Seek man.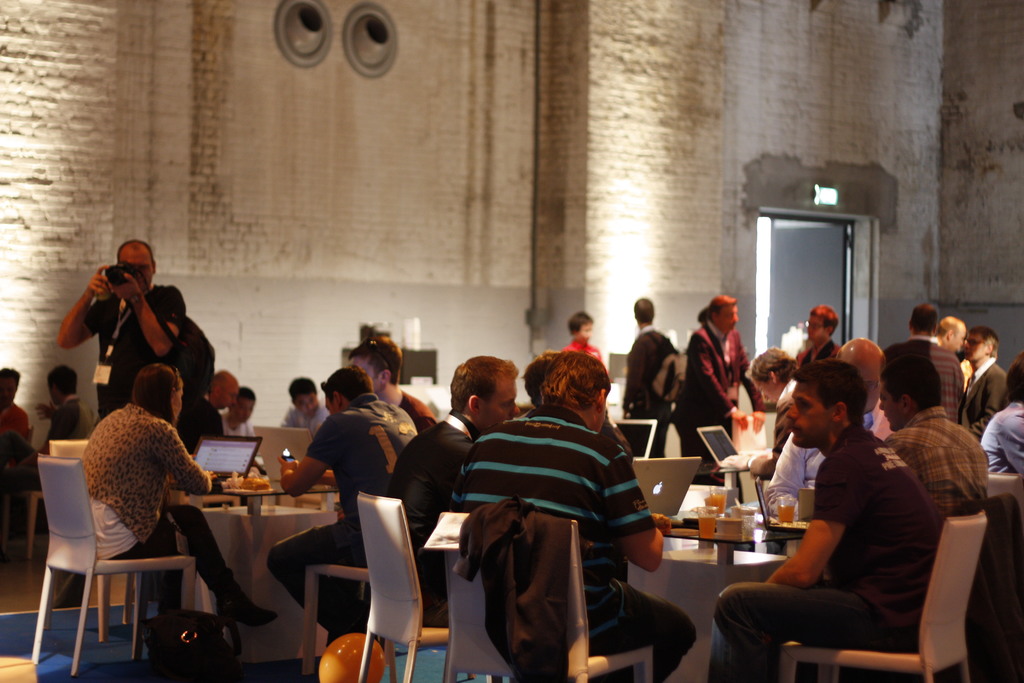
<region>188, 366, 242, 454</region>.
